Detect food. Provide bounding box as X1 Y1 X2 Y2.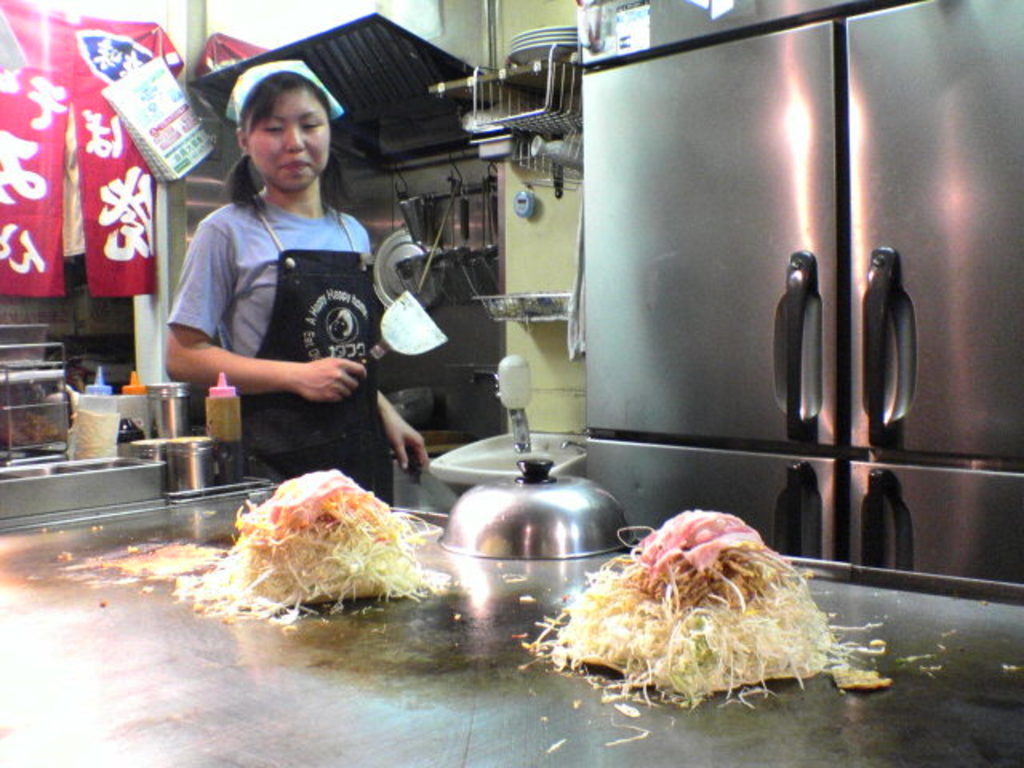
174 466 467 630.
